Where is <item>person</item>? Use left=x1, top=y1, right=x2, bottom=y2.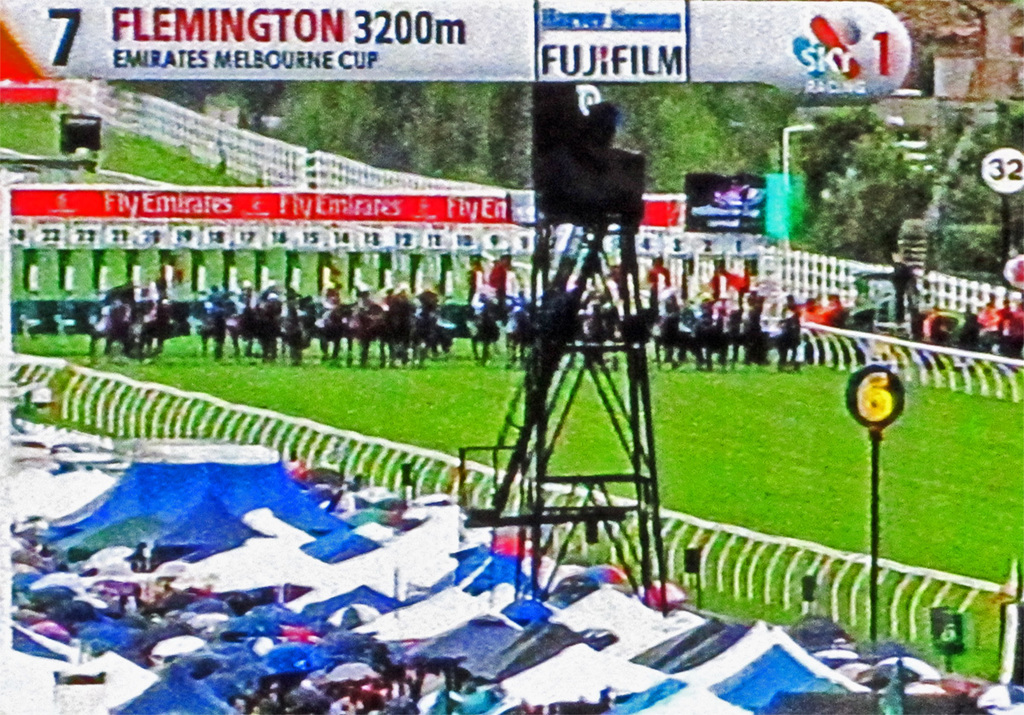
left=206, top=285, right=240, bottom=311.
